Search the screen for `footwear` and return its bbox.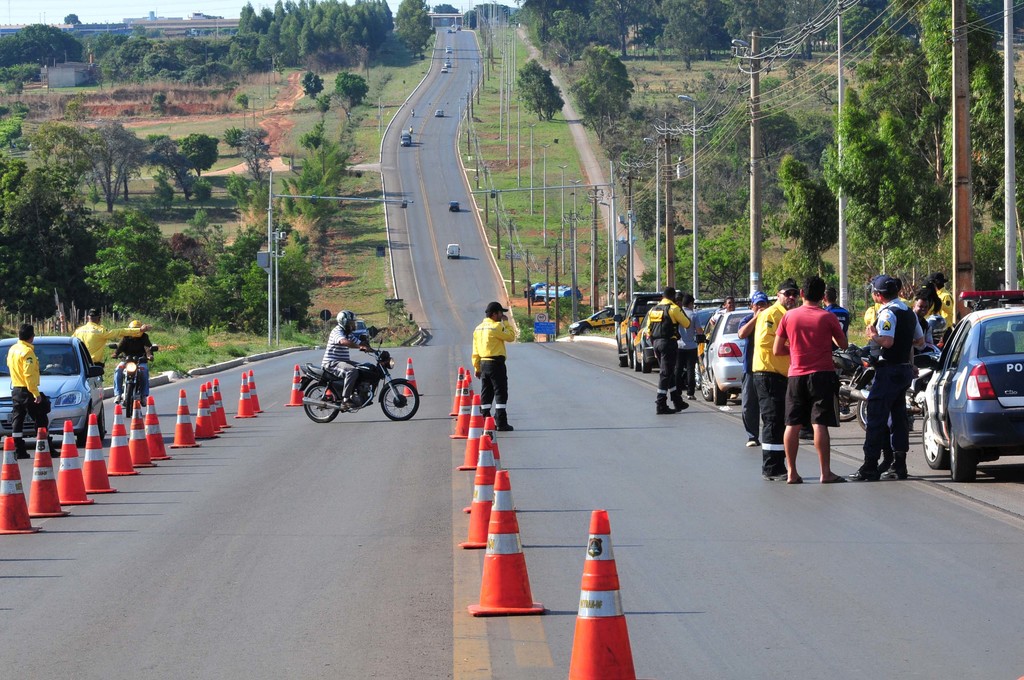
Found: (x1=762, y1=470, x2=790, y2=481).
